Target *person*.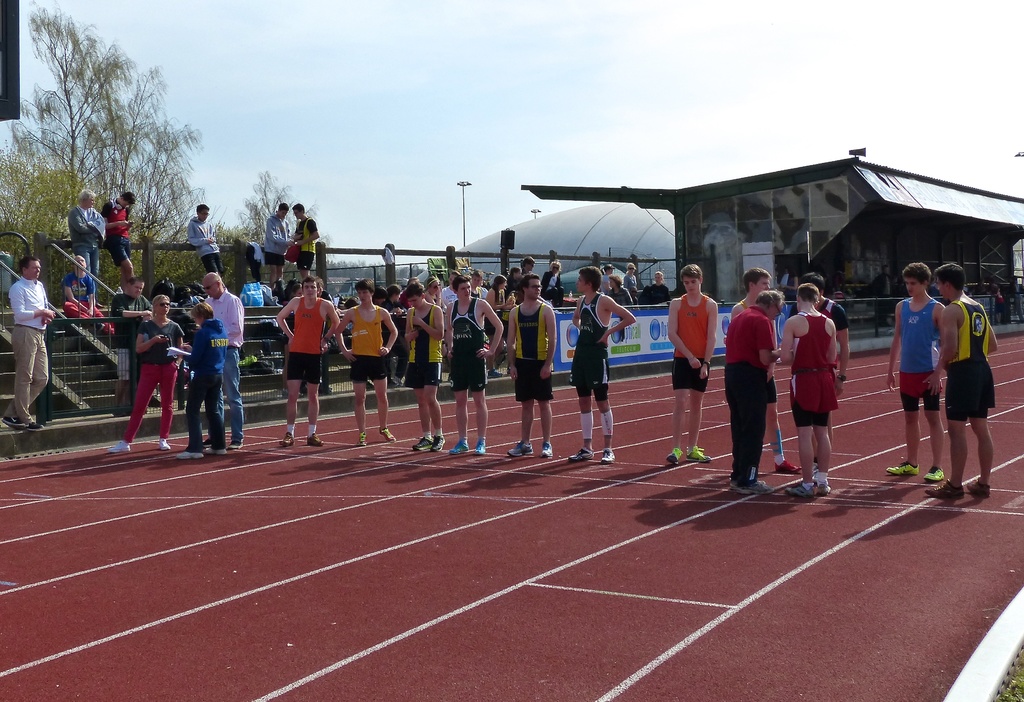
Target region: Rect(235, 237, 265, 284).
